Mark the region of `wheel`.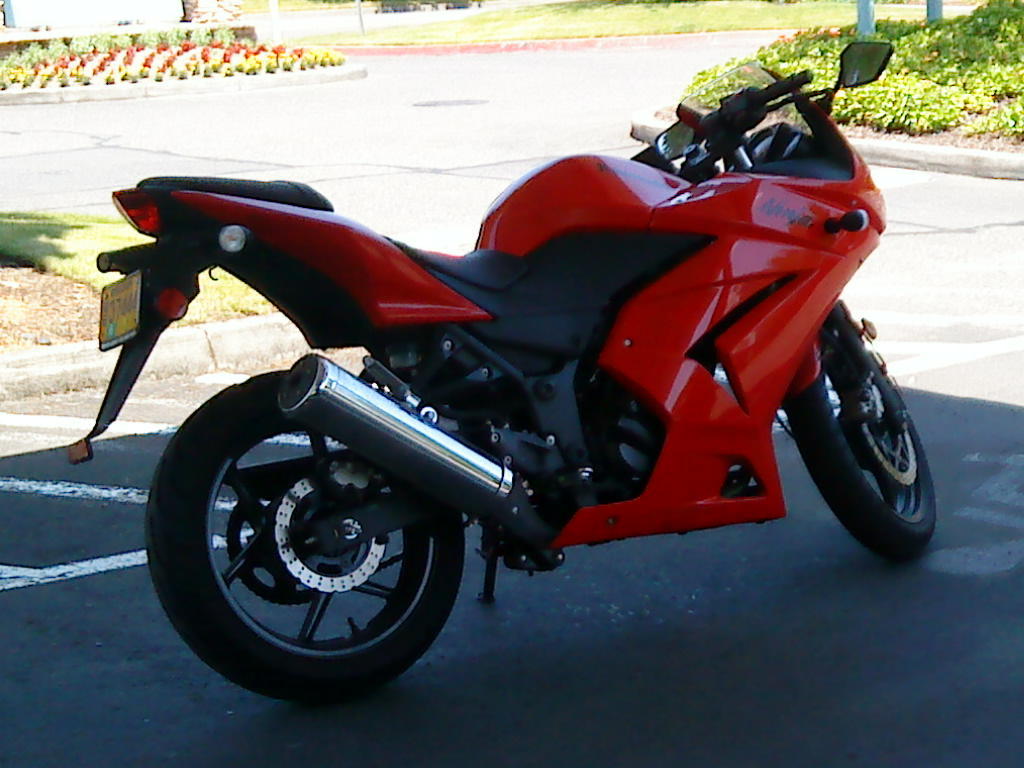
Region: x1=786, y1=326, x2=937, y2=559.
